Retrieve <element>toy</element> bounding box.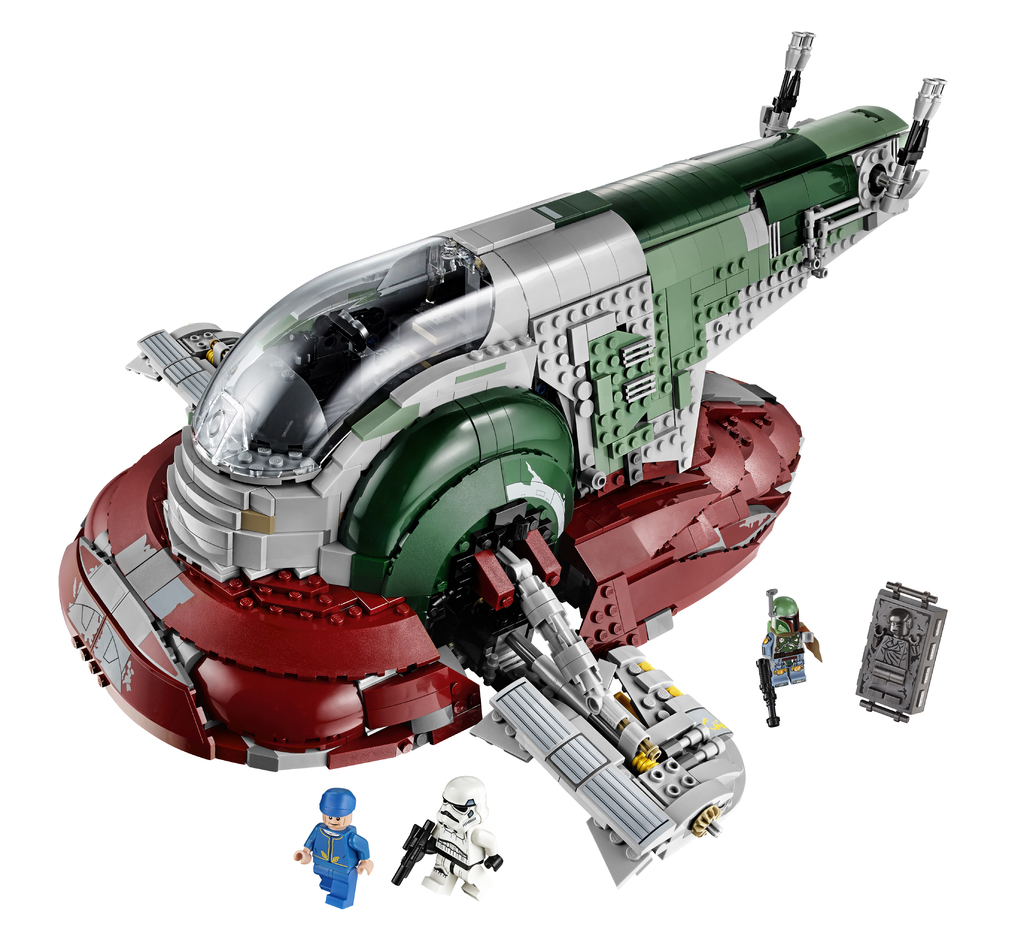
Bounding box: {"x1": 753, "y1": 587, "x2": 820, "y2": 727}.
